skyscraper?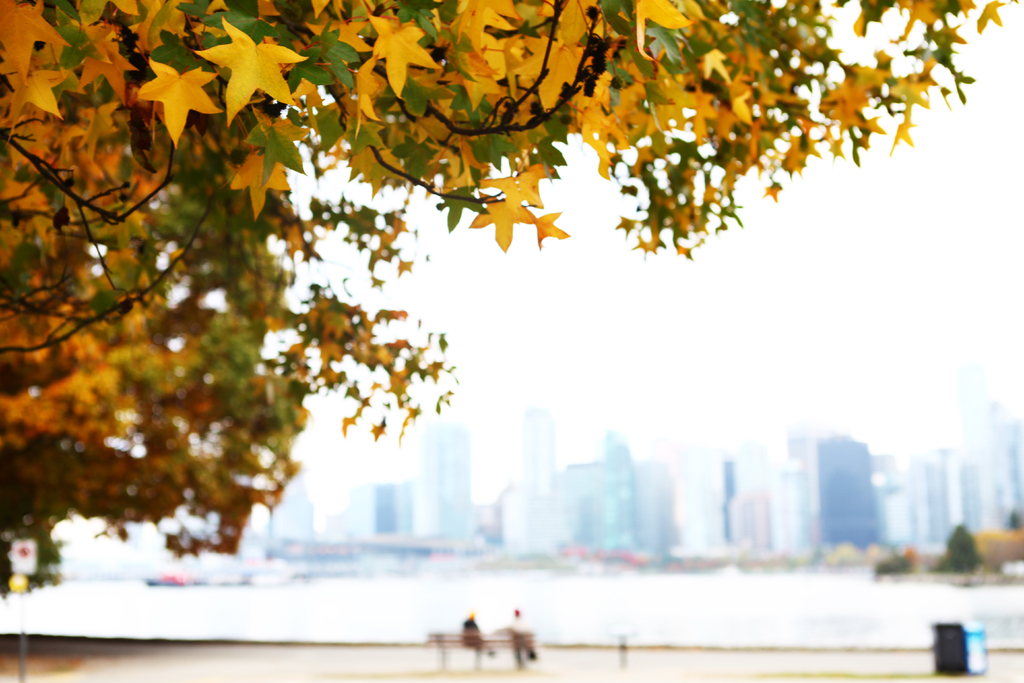
551/428/656/561
